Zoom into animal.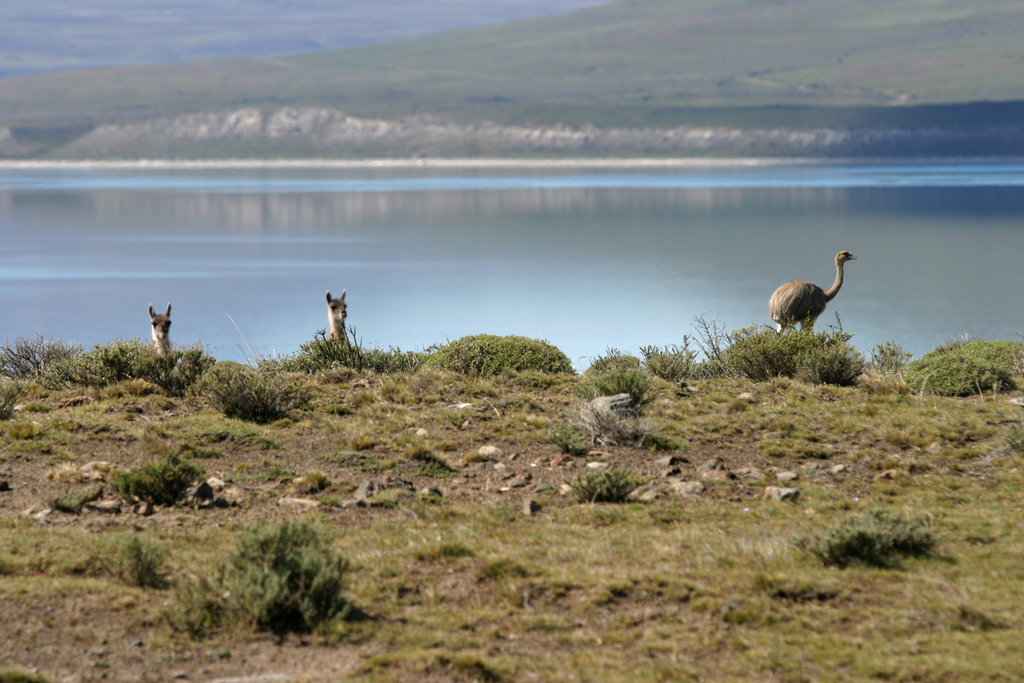
Zoom target: bbox(328, 288, 351, 345).
